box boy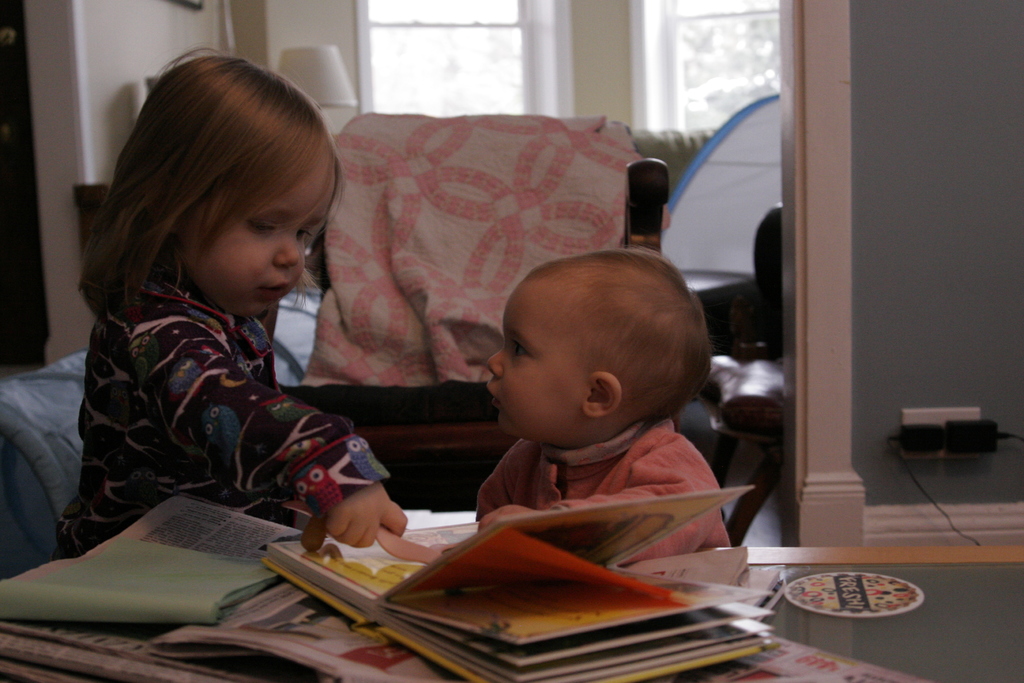
410/238/751/585
